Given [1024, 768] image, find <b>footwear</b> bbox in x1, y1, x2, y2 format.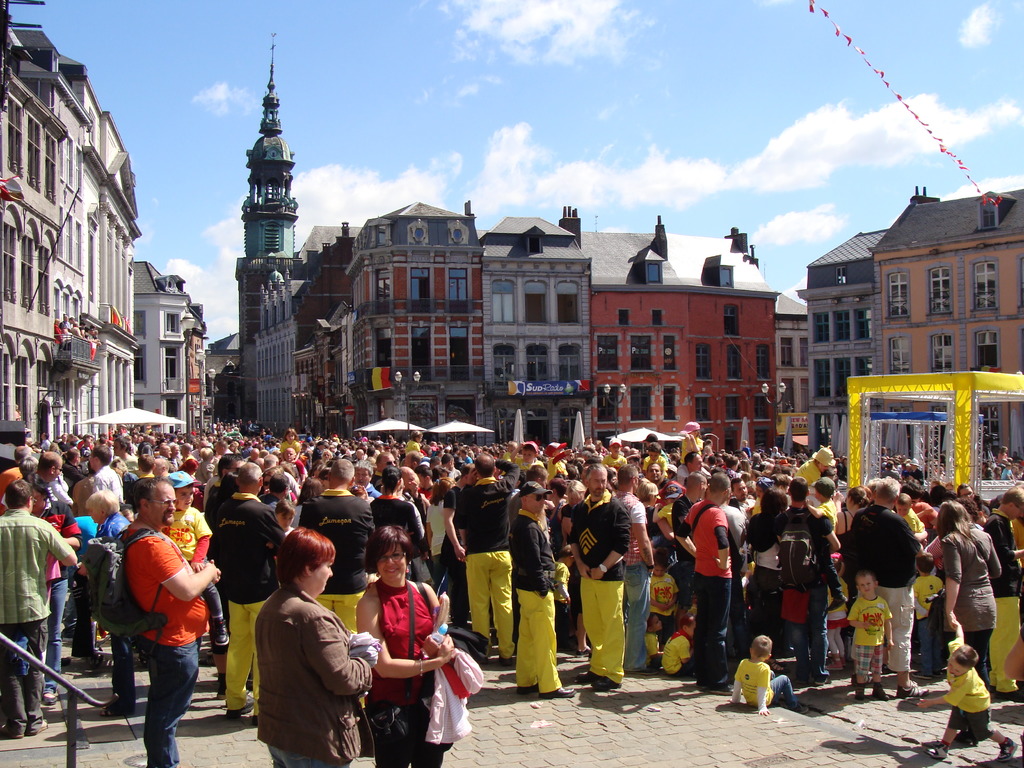
993, 689, 1022, 699.
